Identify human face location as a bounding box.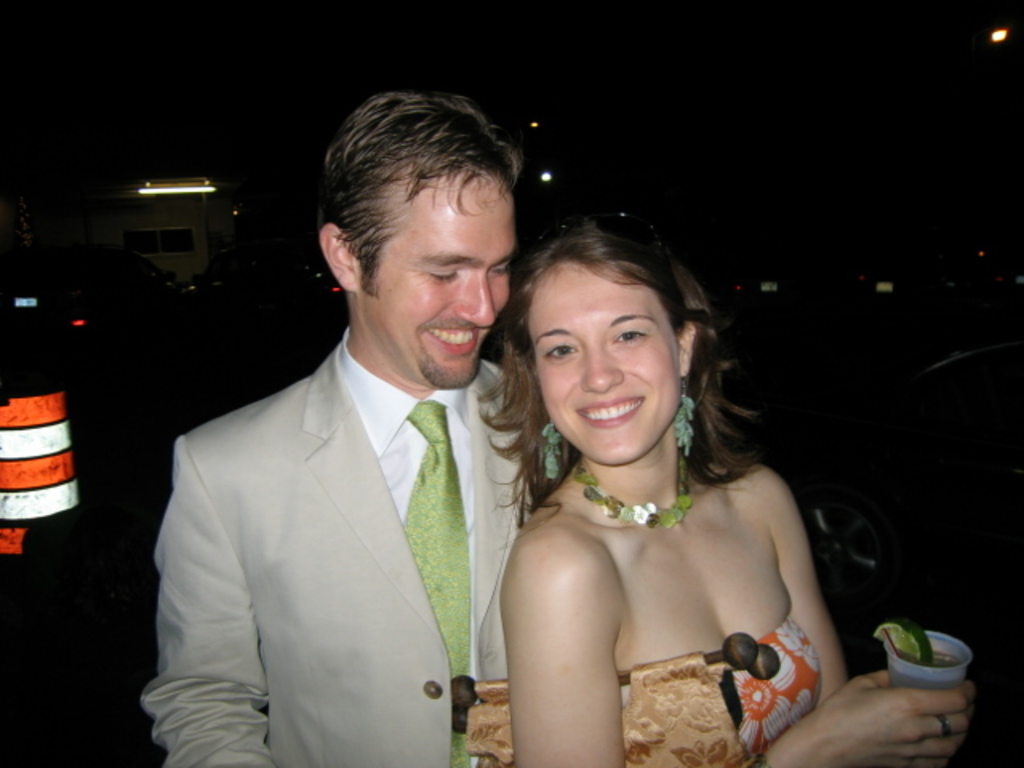
357, 165, 509, 389.
